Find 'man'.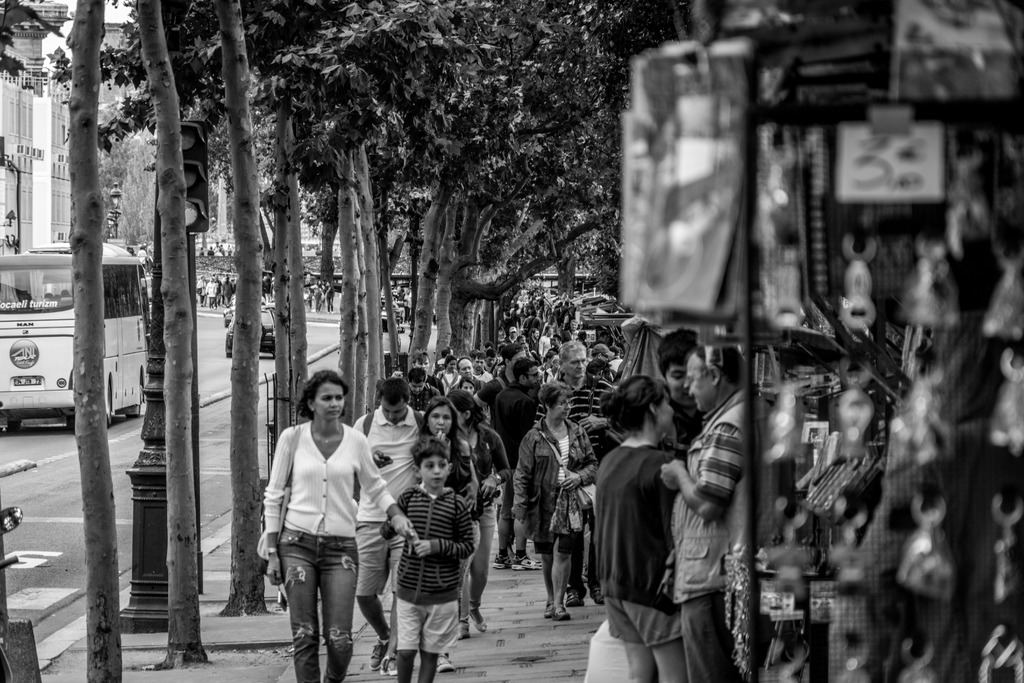
<bbox>653, 327, 710, 445</bbox>.
